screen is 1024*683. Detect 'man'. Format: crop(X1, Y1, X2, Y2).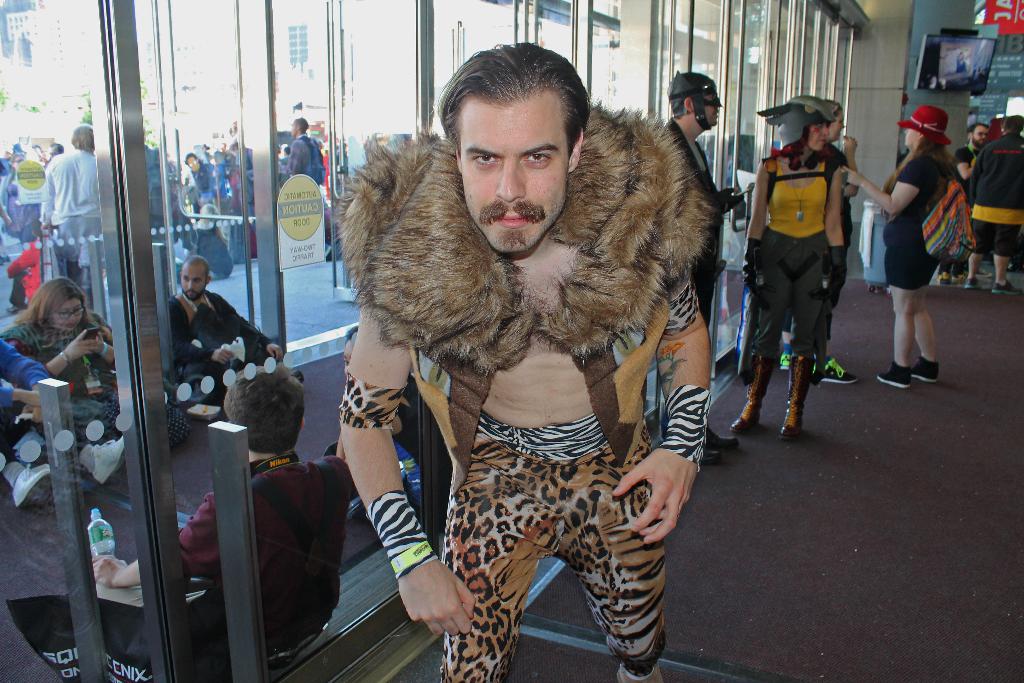
crop(970, 110, 1023, 295).
